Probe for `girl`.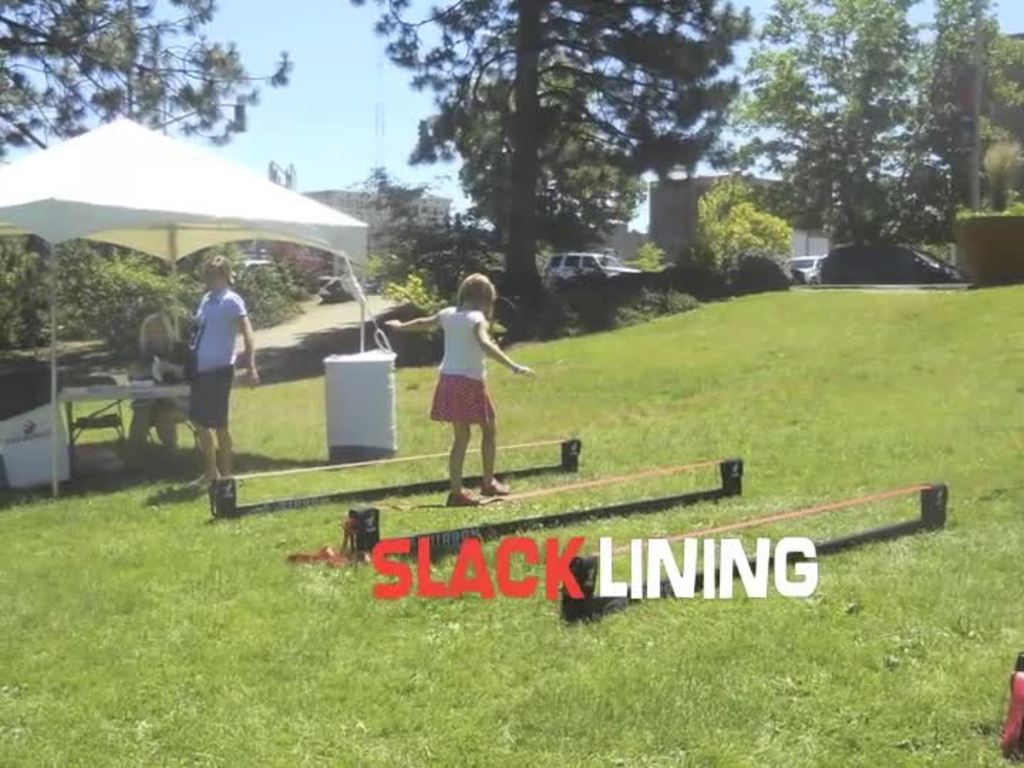
Probe result: {"left": 383, "top": 274, "right": 538, "bottom": 506}.
